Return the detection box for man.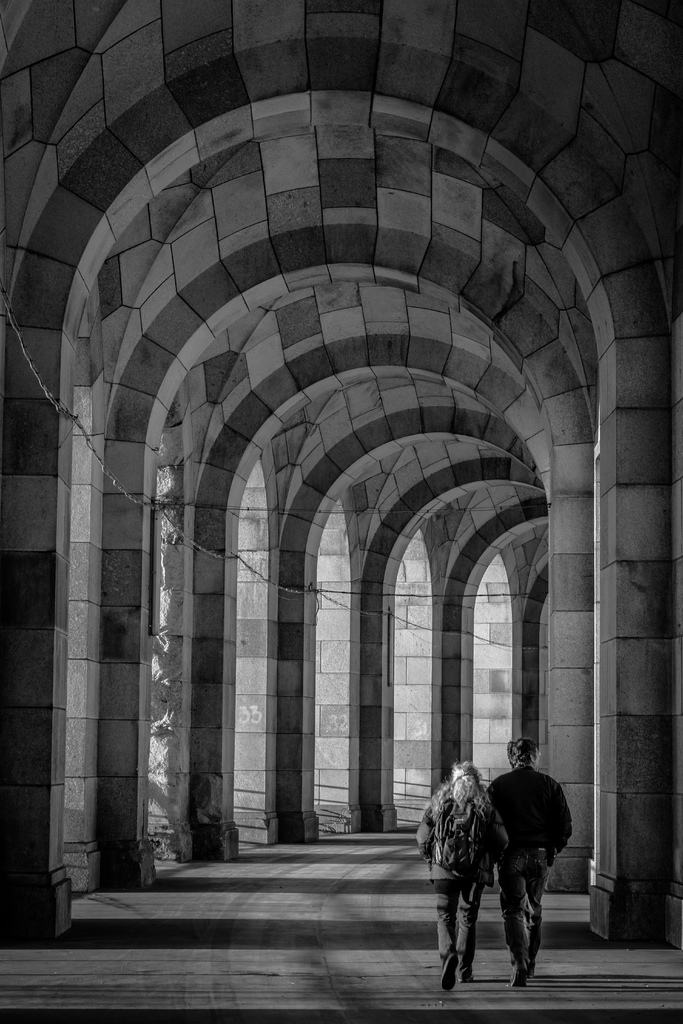
x1=411, y1=760, x2=513, y2=1001.
